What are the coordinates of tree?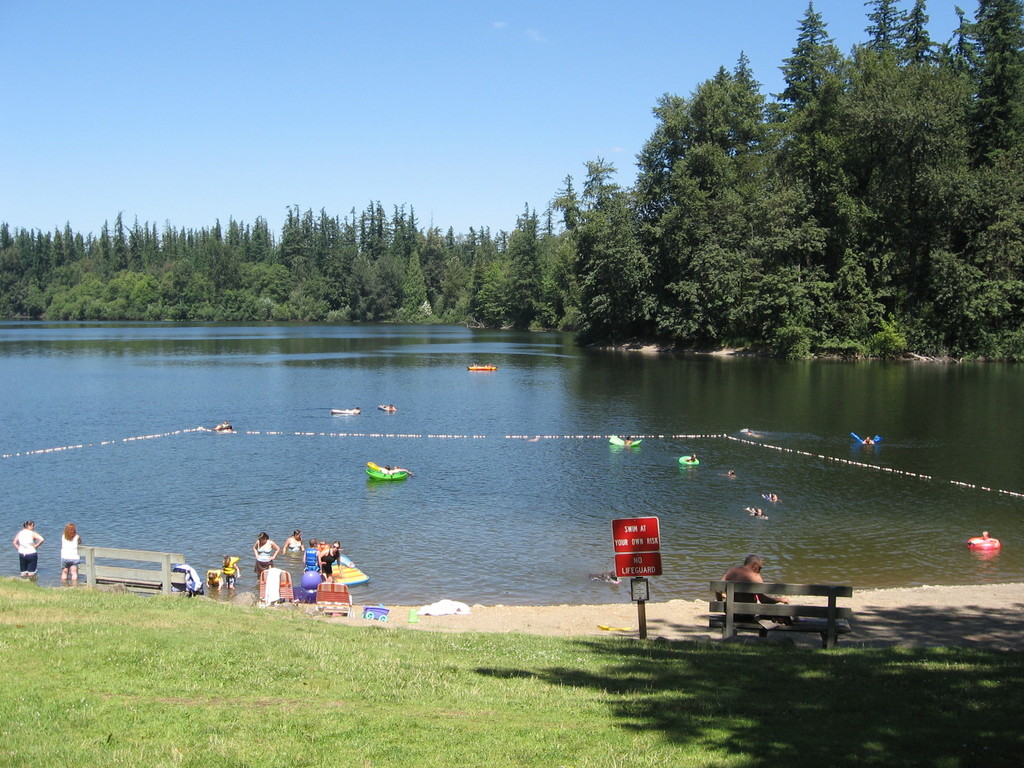
BBox(632, 242, 795, 344).
